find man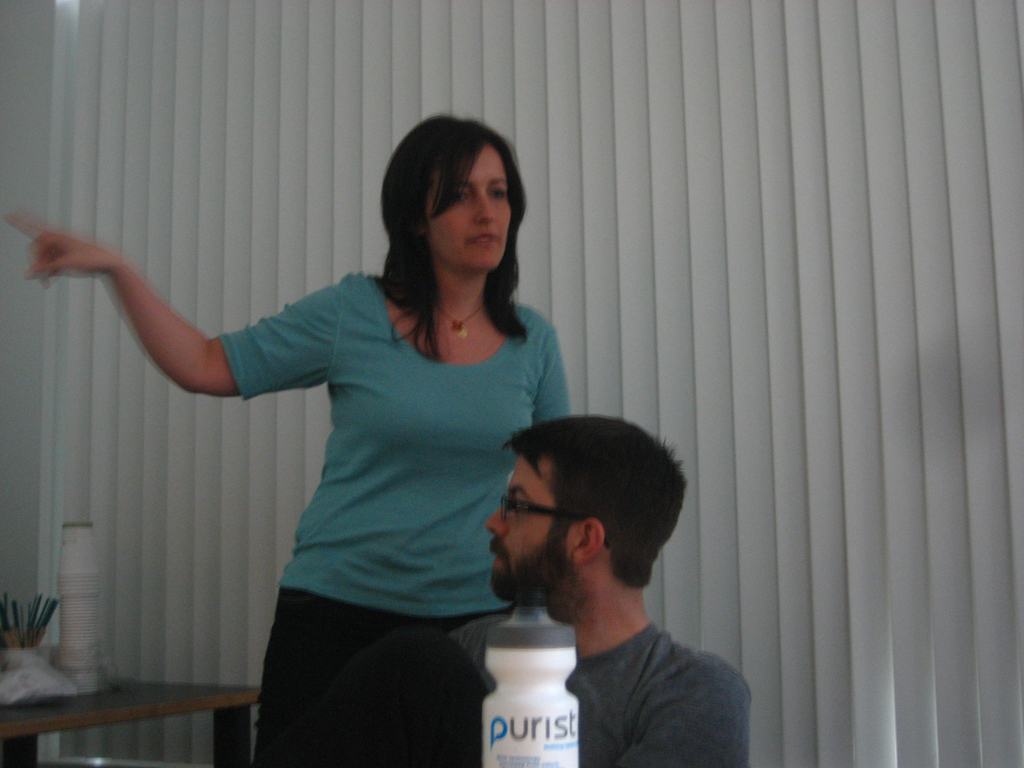
select_region(440, 413, 776, 755)
